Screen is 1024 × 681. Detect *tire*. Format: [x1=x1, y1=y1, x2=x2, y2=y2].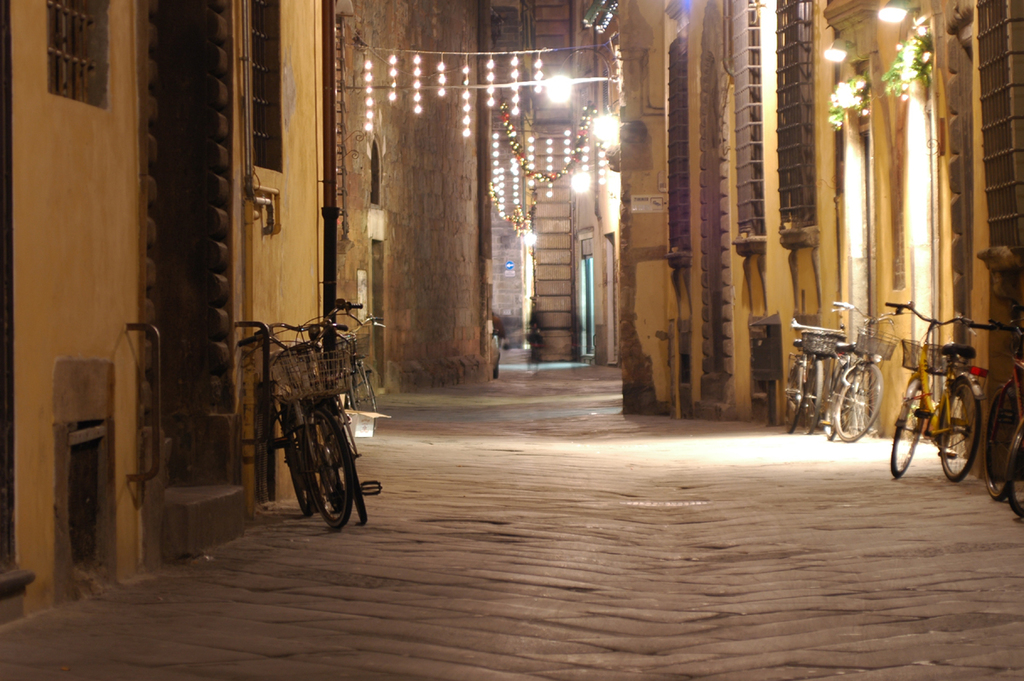
[x1=338, y1=360, x2=375, y2=430].
